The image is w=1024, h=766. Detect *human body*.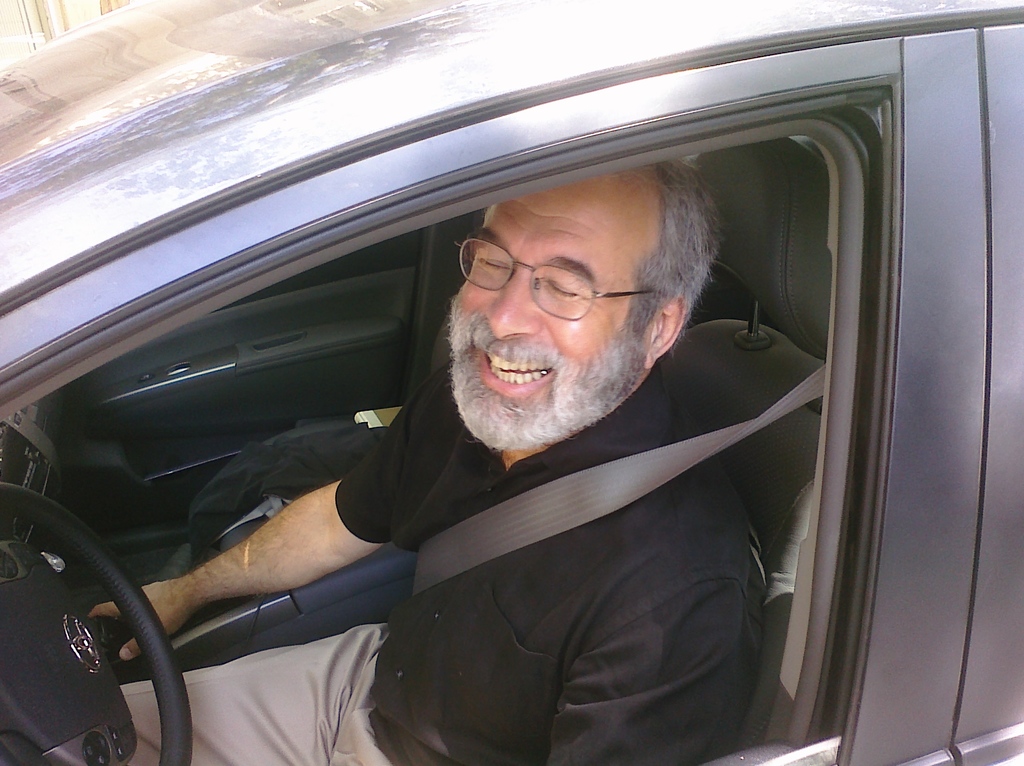
Detection: box(126, 126, 821, 765).
